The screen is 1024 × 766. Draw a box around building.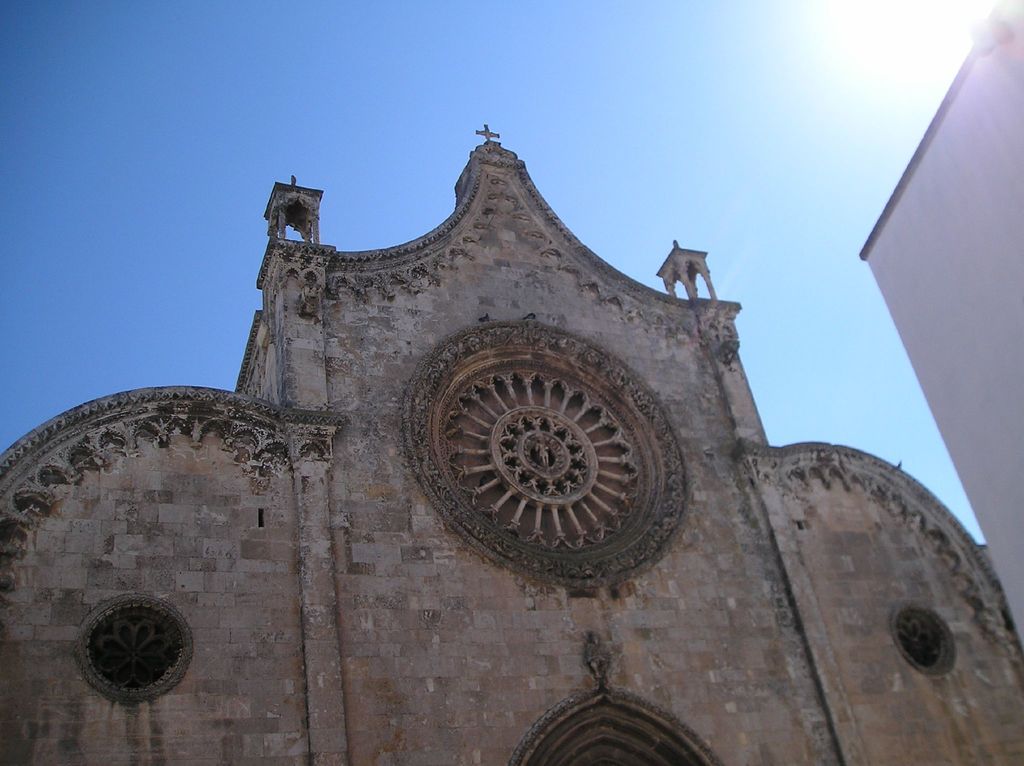
[left=859, top=0, right=1023, bottom=642].
